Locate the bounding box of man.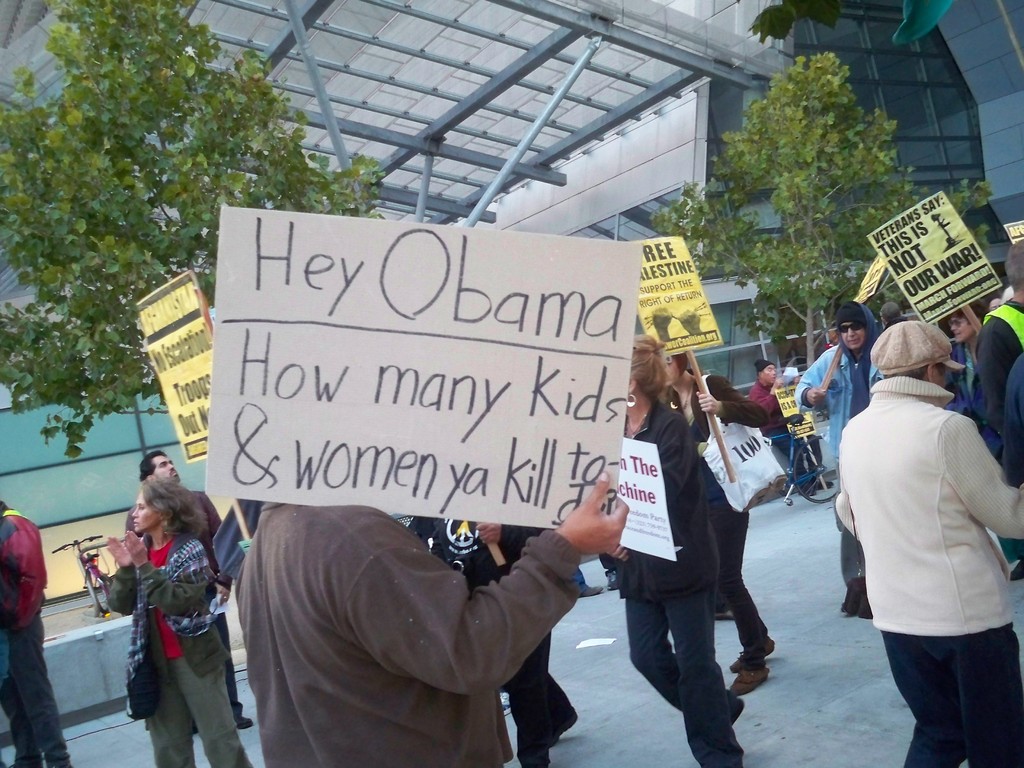
Bounding box: [x1=0, y1=495, x2=69, y2=767].
